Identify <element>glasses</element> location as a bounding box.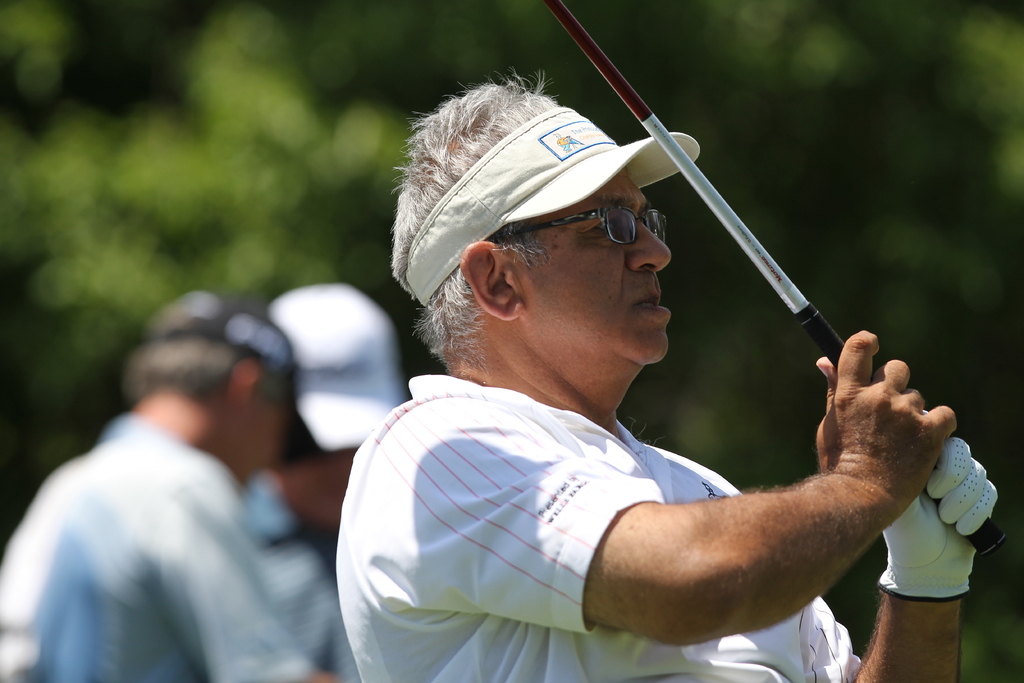
BBox(492, 195, 669, 251).
